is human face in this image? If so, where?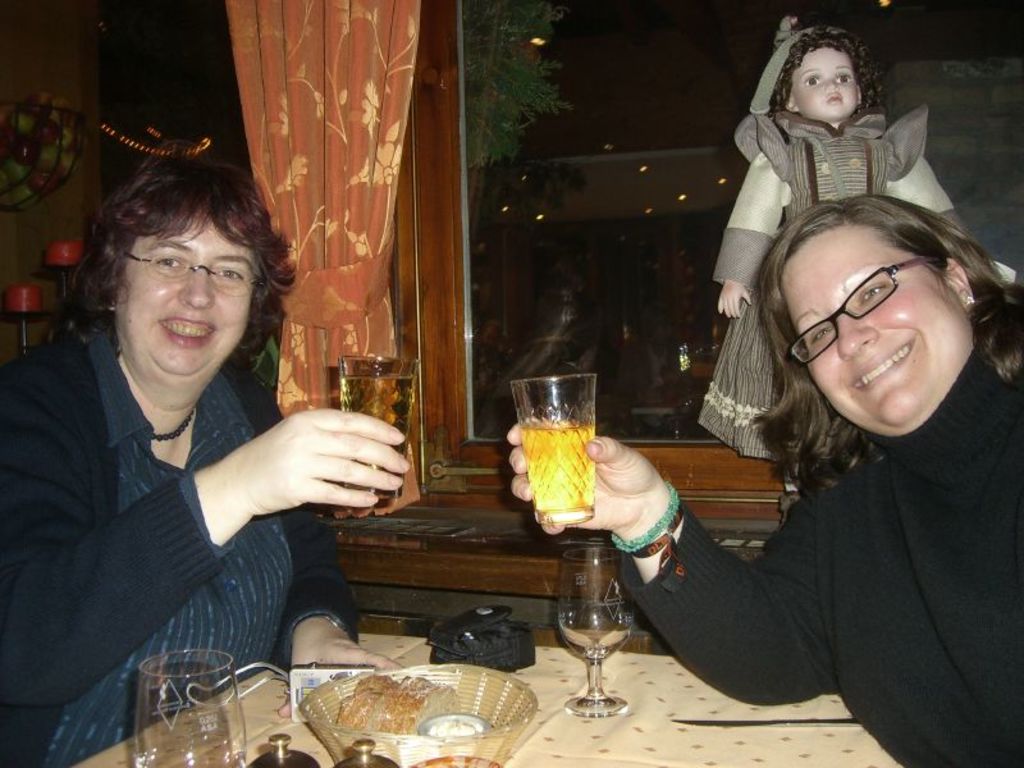
Yes, at (x1=118, y1=216, x2=255, y2=372).
